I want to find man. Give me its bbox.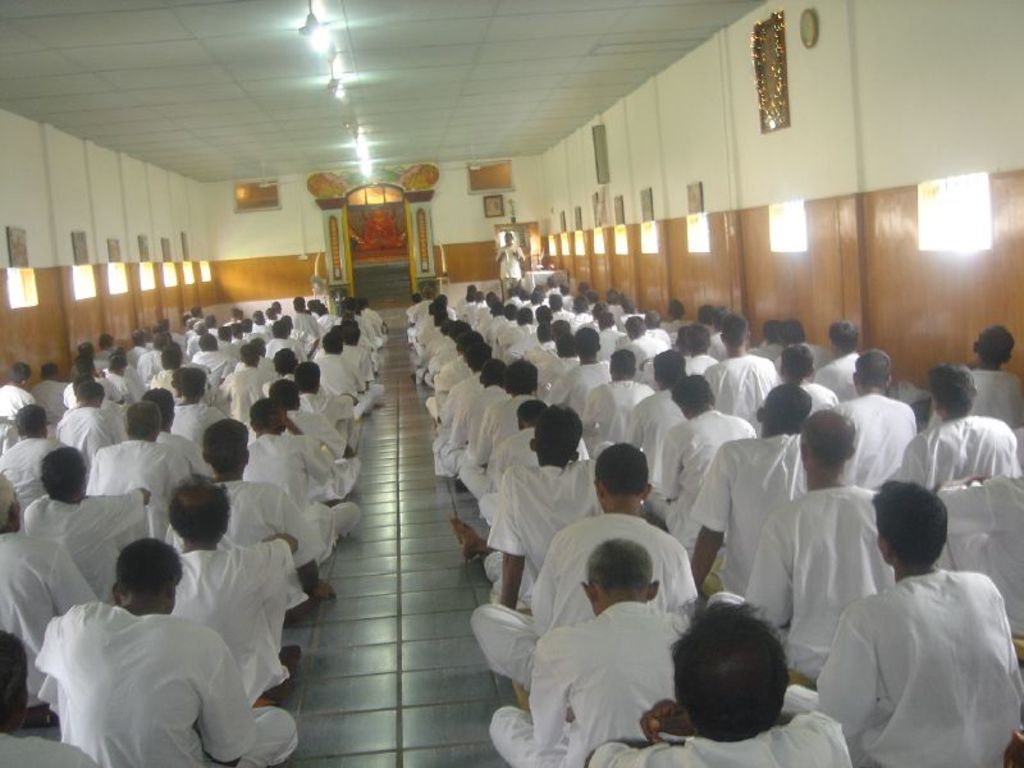
<region>713, 411, 895, 687</region>.
